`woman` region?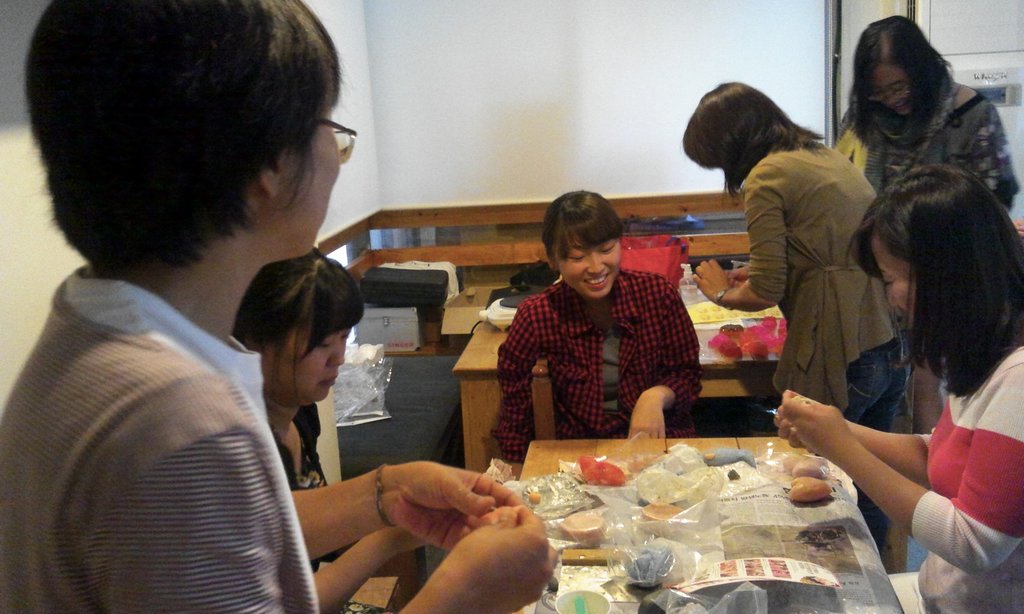
region(689, 86, 917, 553)
